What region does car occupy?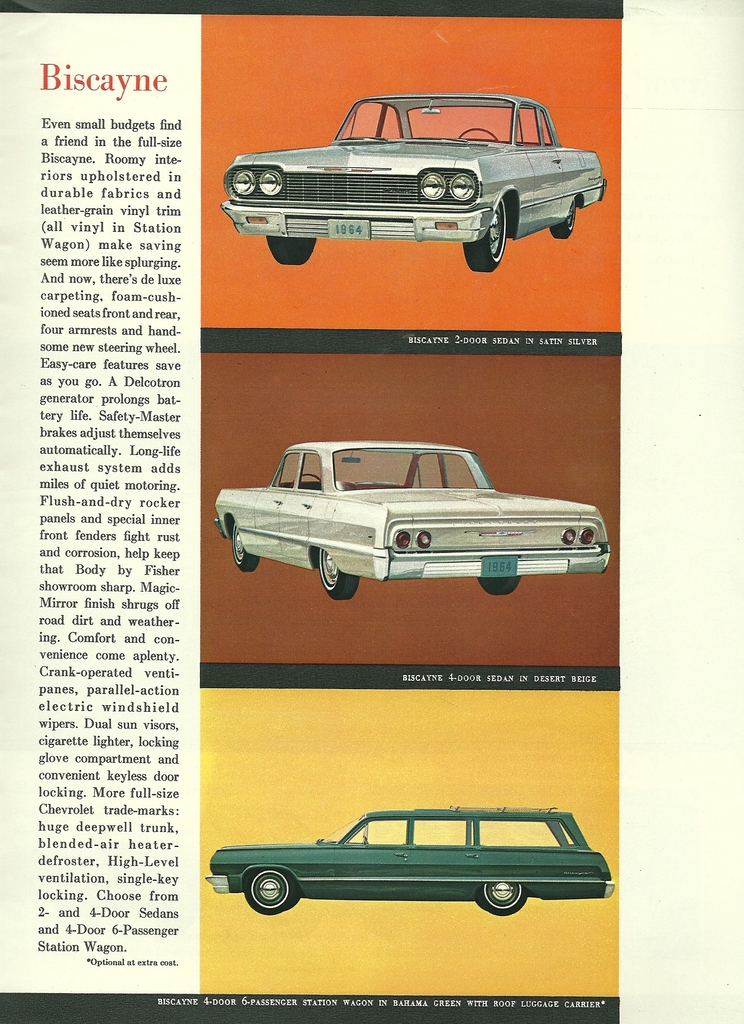
204 808 613 918.
